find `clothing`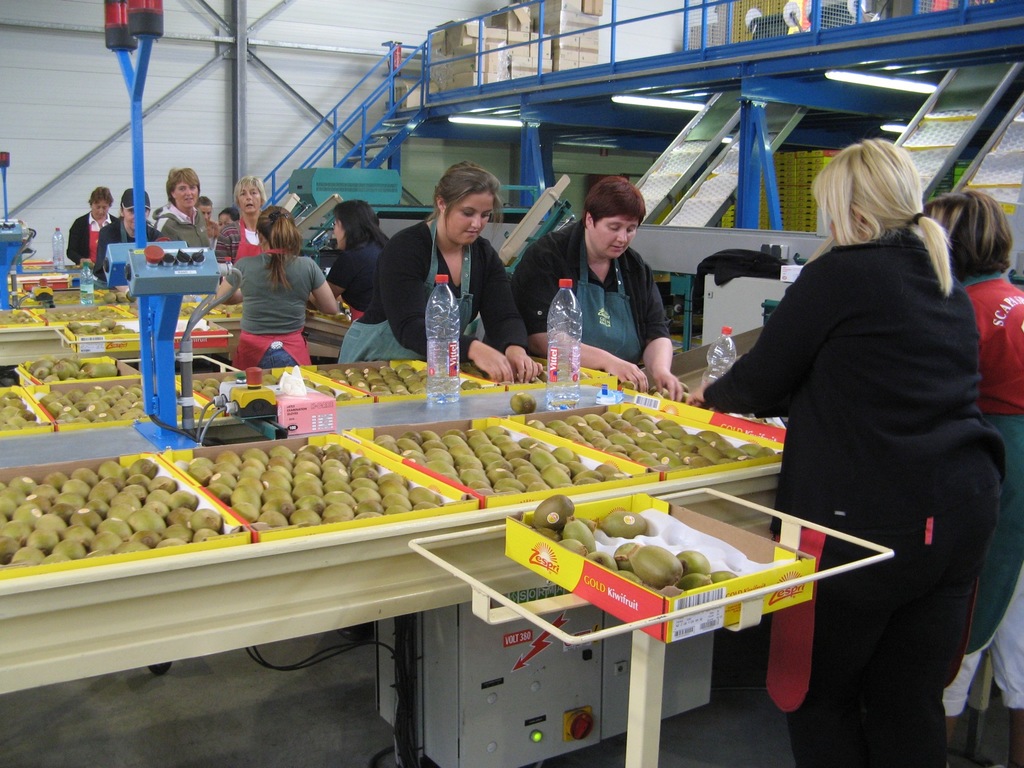
(x1=381, y1=223, x2=517, y2=351)
